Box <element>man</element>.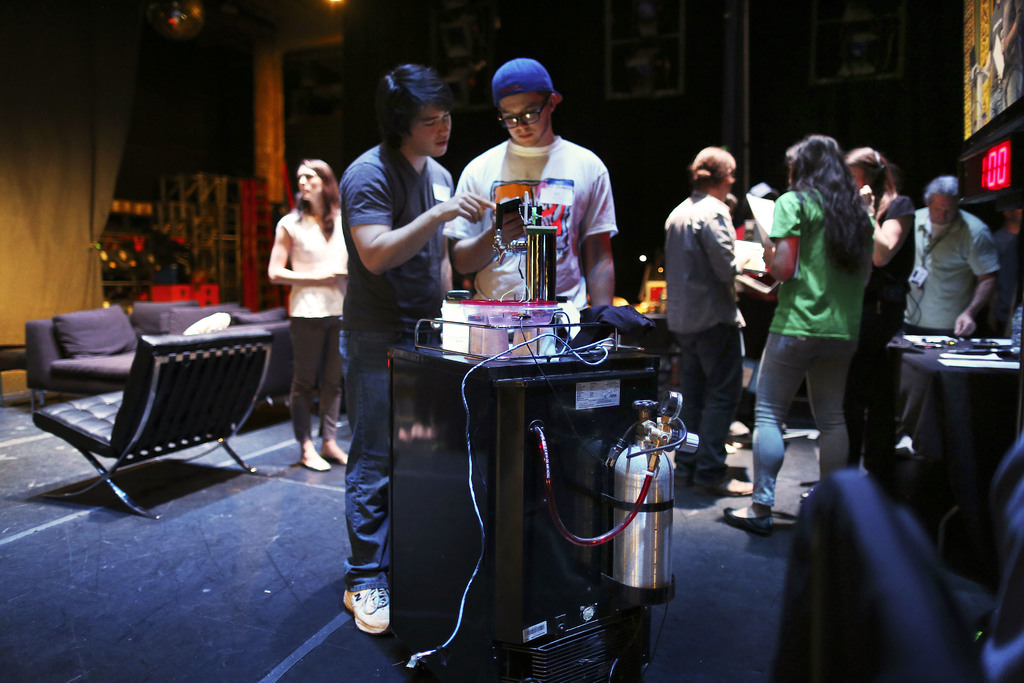
{"x1": 334, "y1": 58, "x2": 497, "y2": 638}.
